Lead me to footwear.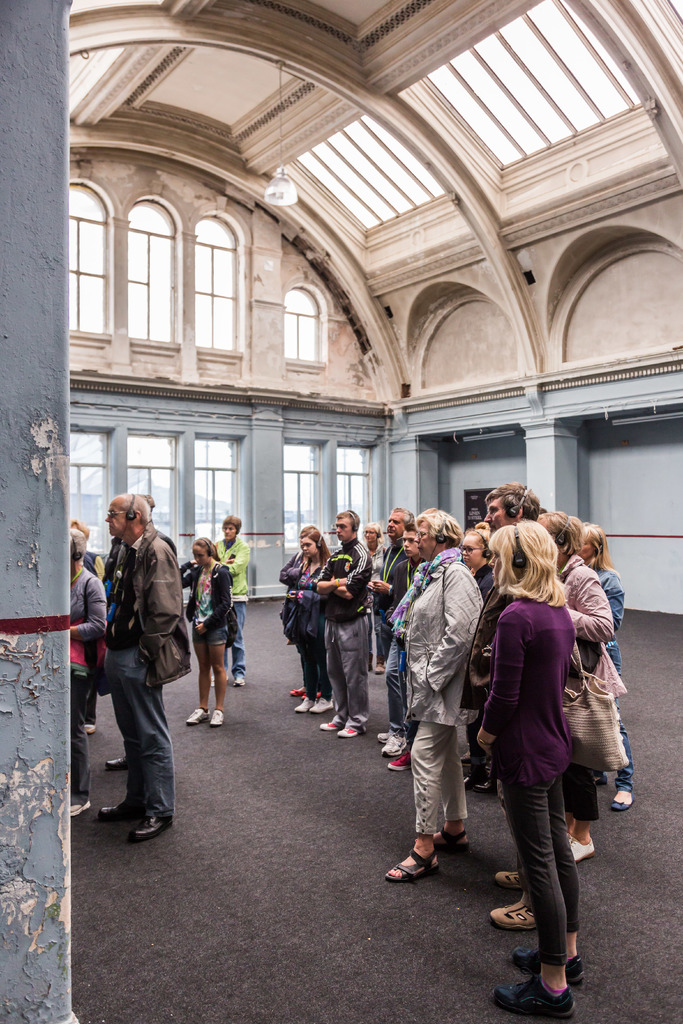
Lead to [left=386, top=732, right=407, bottom=758].
